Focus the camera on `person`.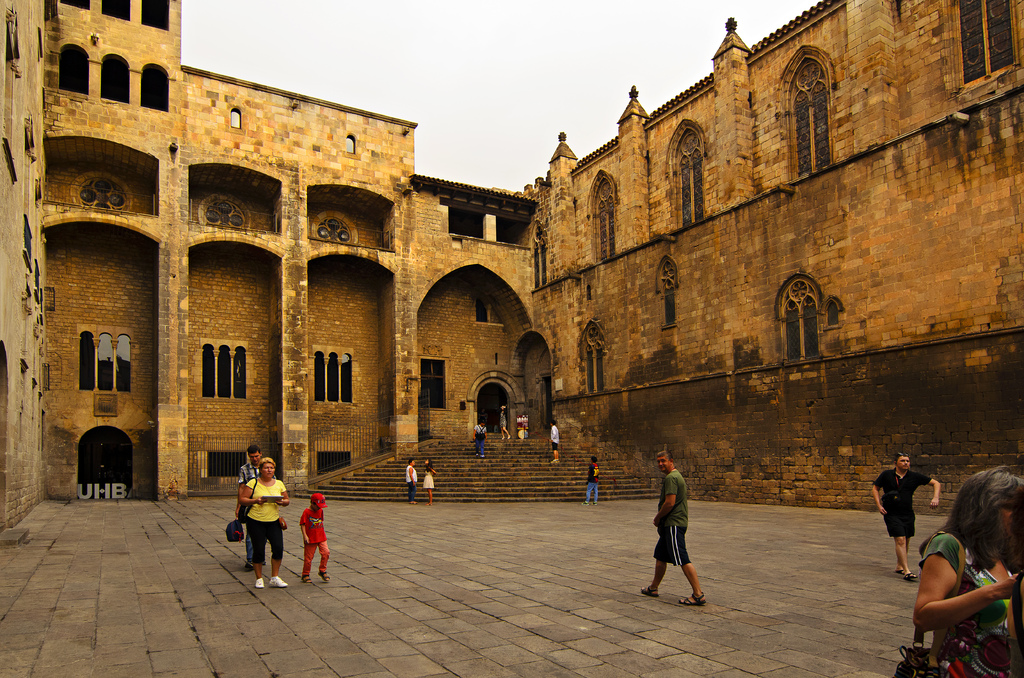
Focus region: (911, 472, 1023, 677).
